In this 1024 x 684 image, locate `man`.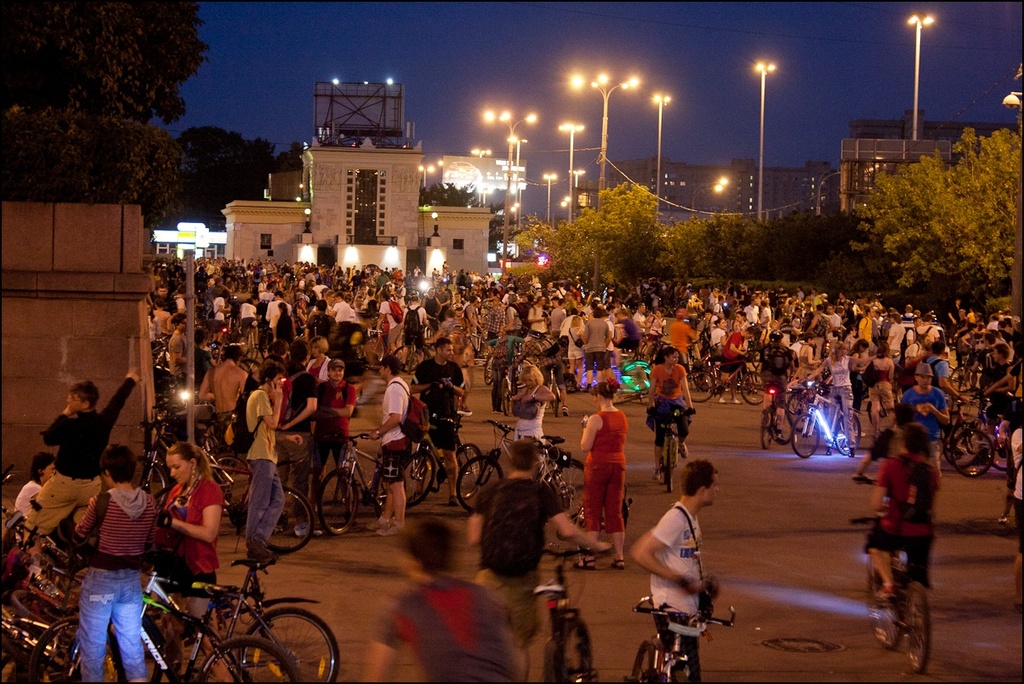
Bounding box: detection(154, 282, 179, 316).
